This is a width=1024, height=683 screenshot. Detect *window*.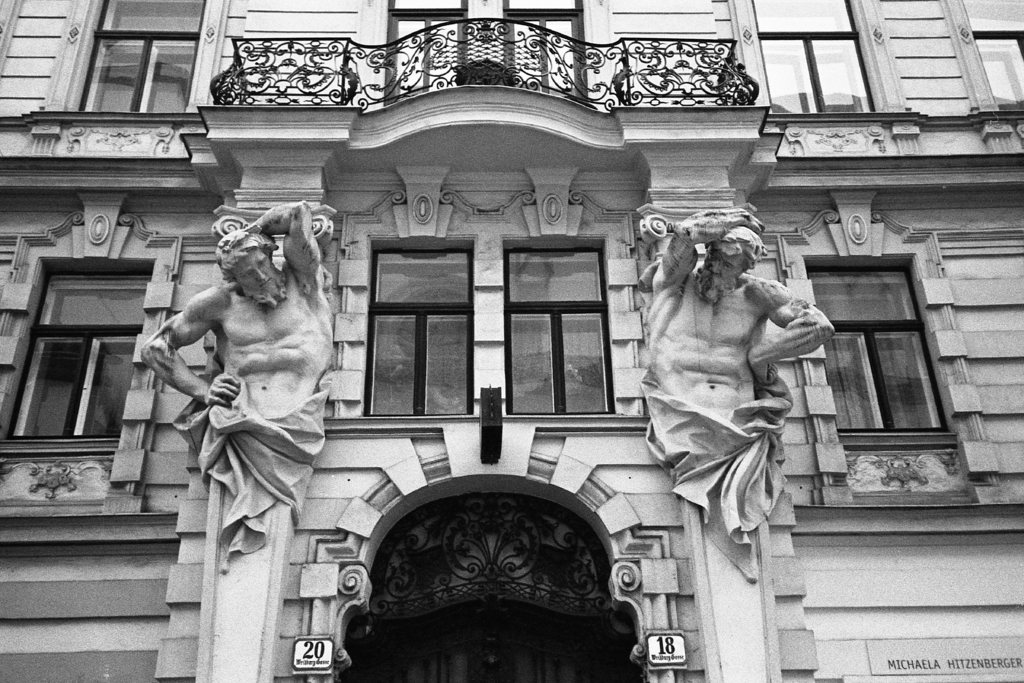
bbox=(753, 0, 876, 112).
